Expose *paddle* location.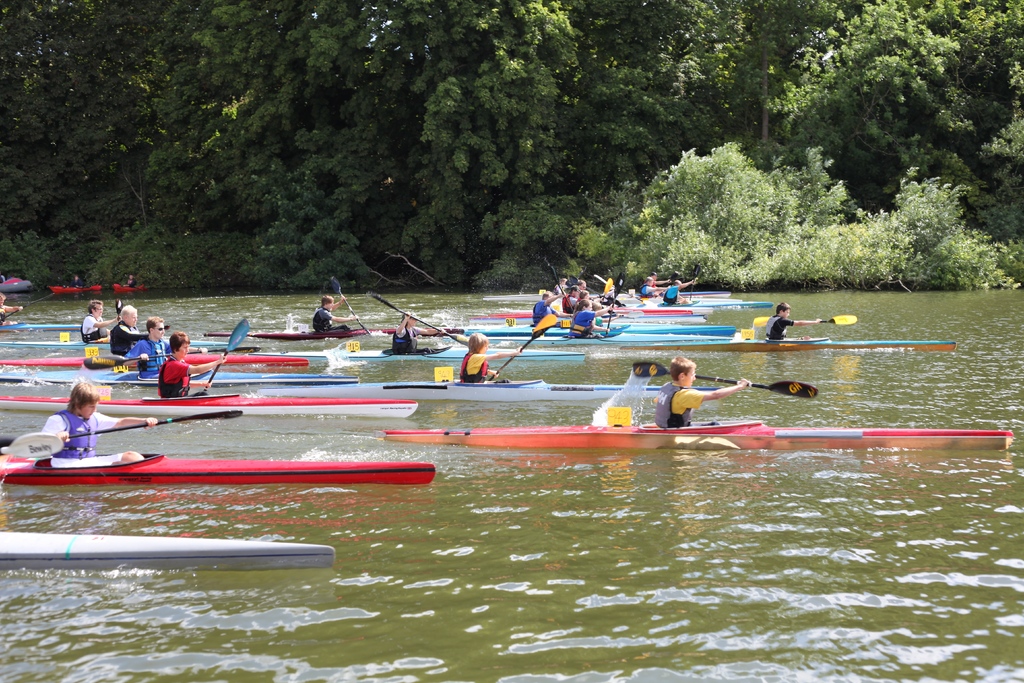
Exposed at 1, 409, 247, 461.
